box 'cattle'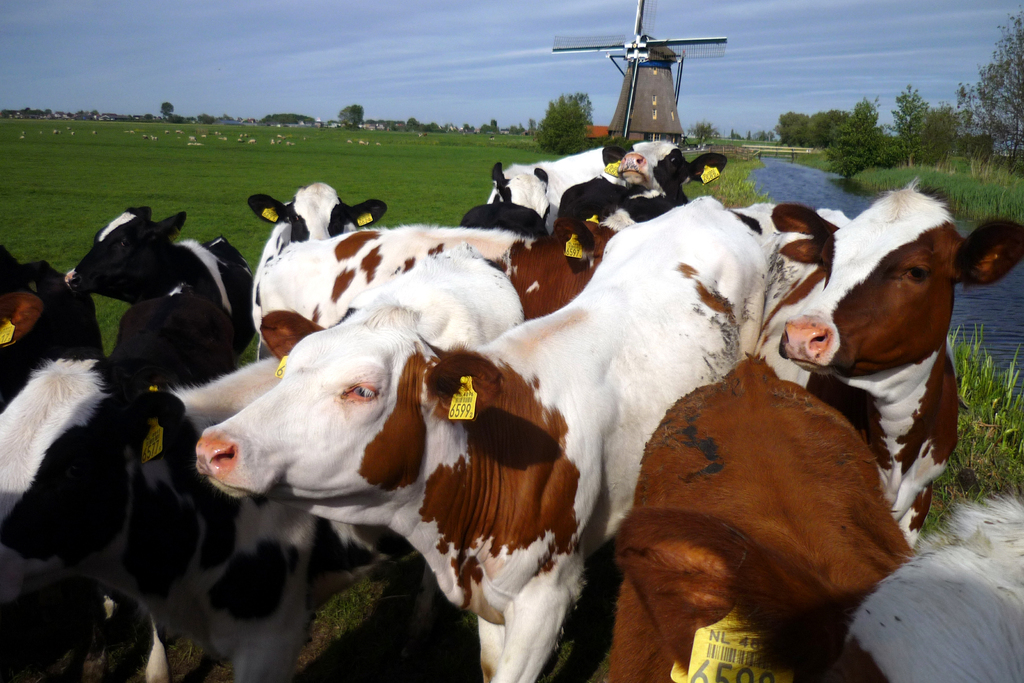
bbox=[65, 210, 255, 338]
